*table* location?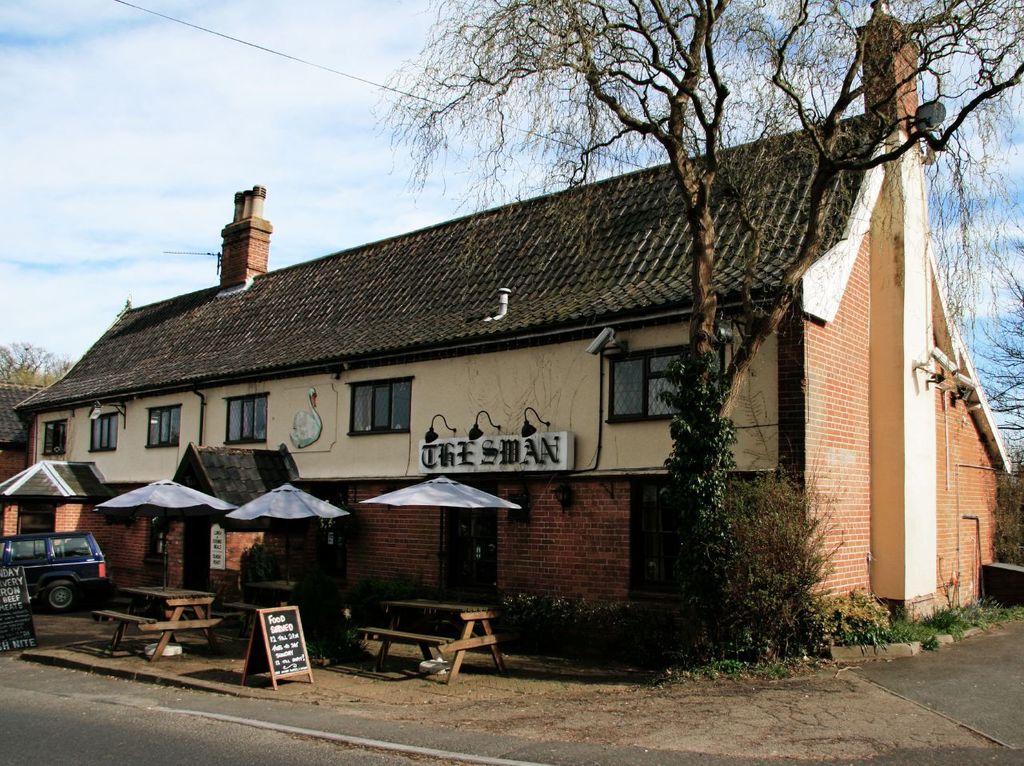
<bbox>351, 565, 500, 708</bbox>
